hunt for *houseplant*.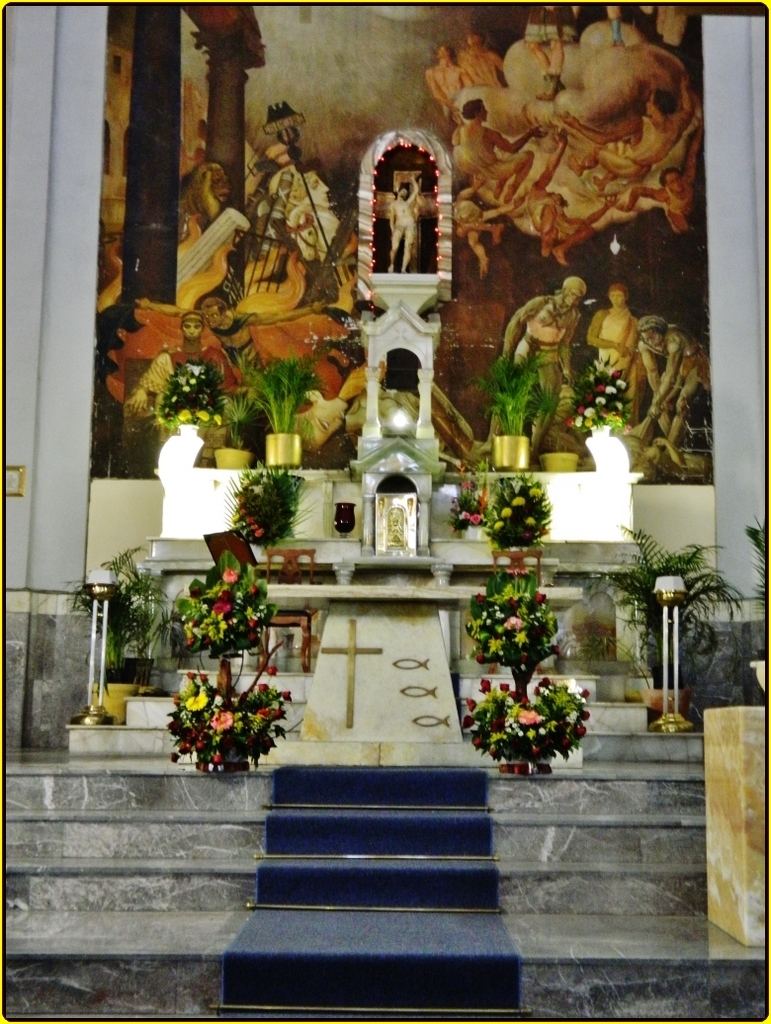
Hunted down at box(150, 592, 299, 770).
